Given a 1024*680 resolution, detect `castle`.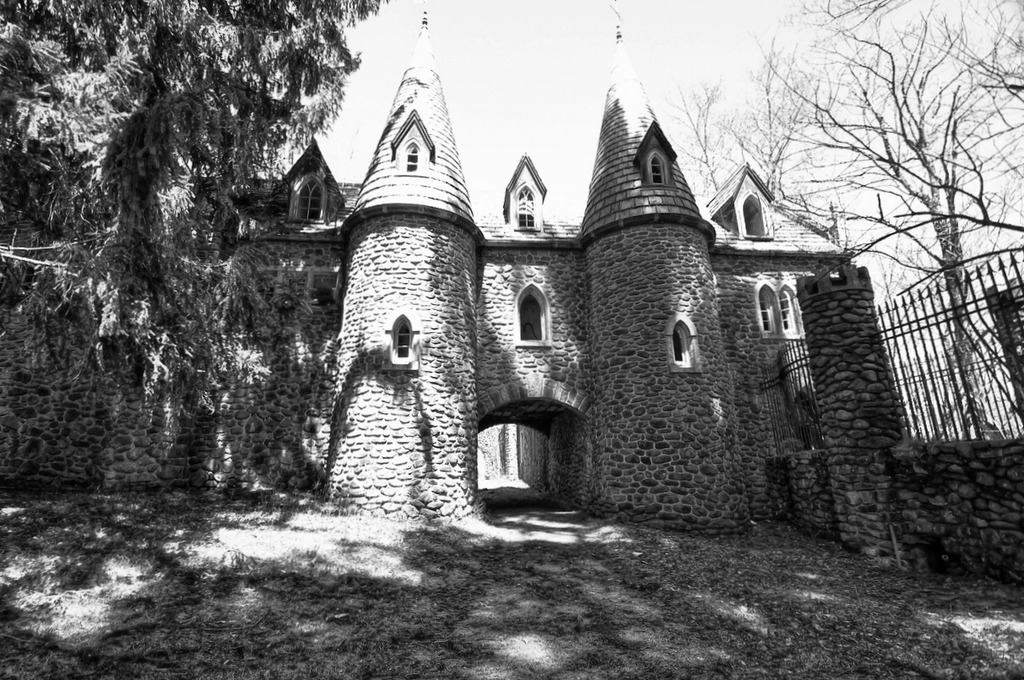
region(294, 41, 913, 574).
